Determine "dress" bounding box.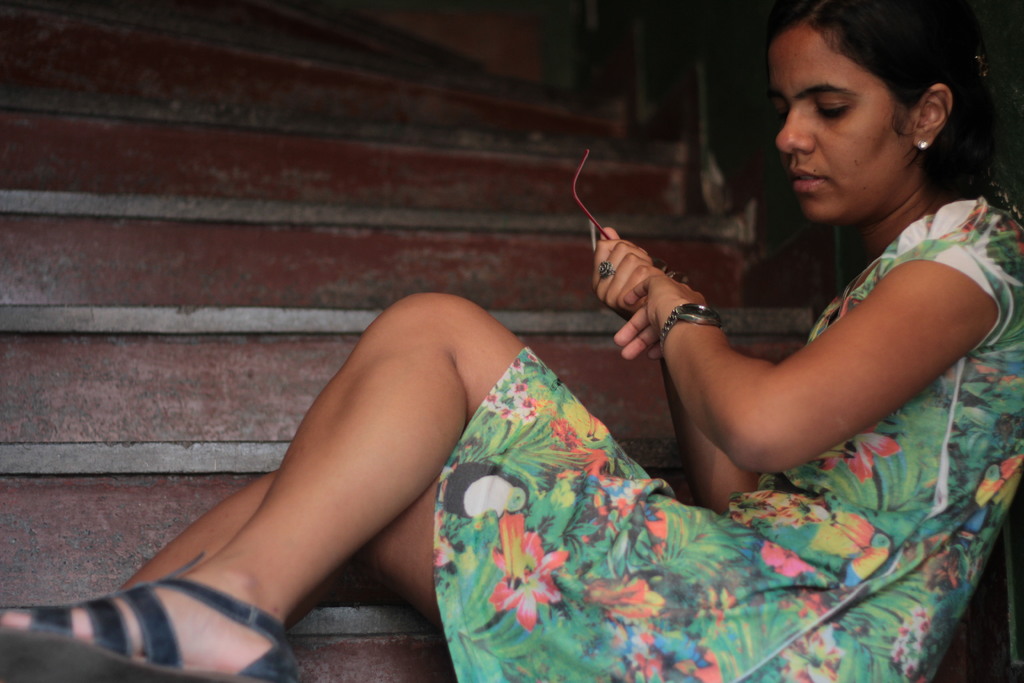
Determined: {"left": 432, "top": 195, "right": 1023, "bottom": 682}.
